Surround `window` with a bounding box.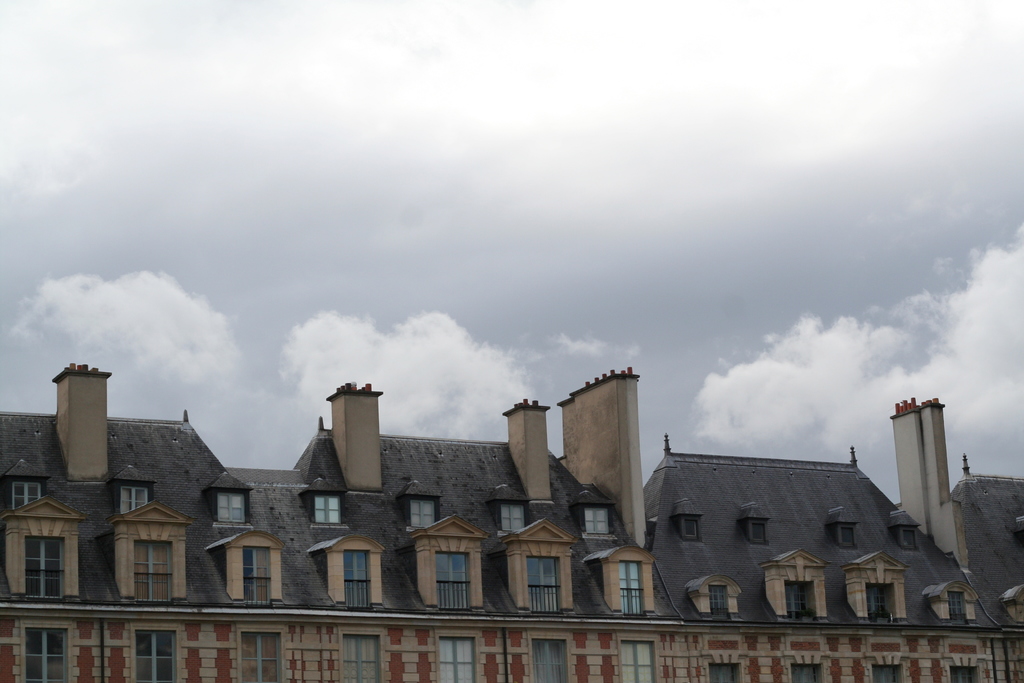
949:594:972:621.
